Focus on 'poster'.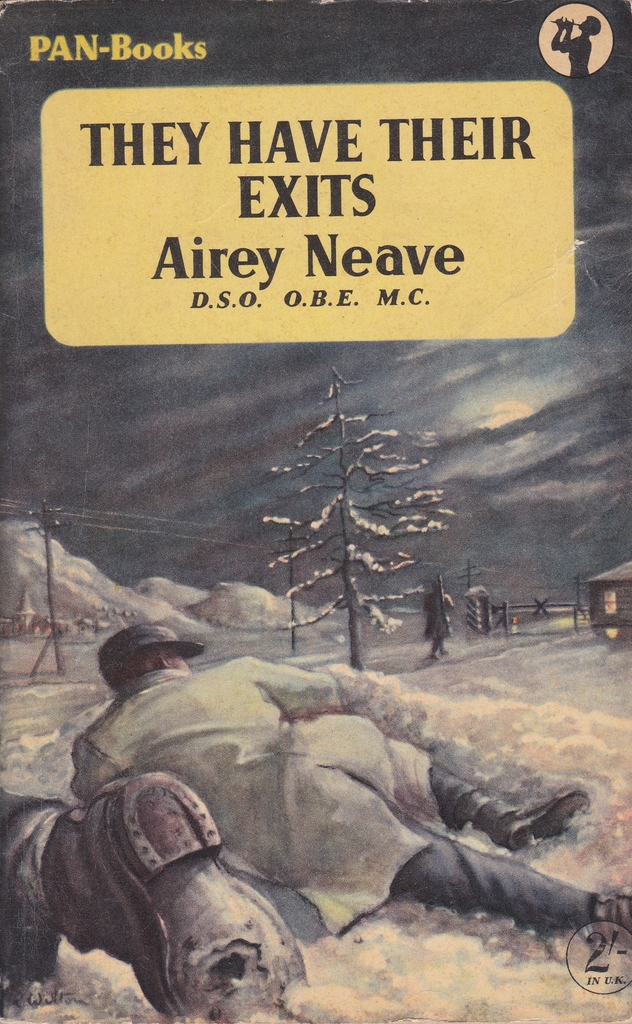
Focused at <region>0, 2, 631, 1023</region>.
